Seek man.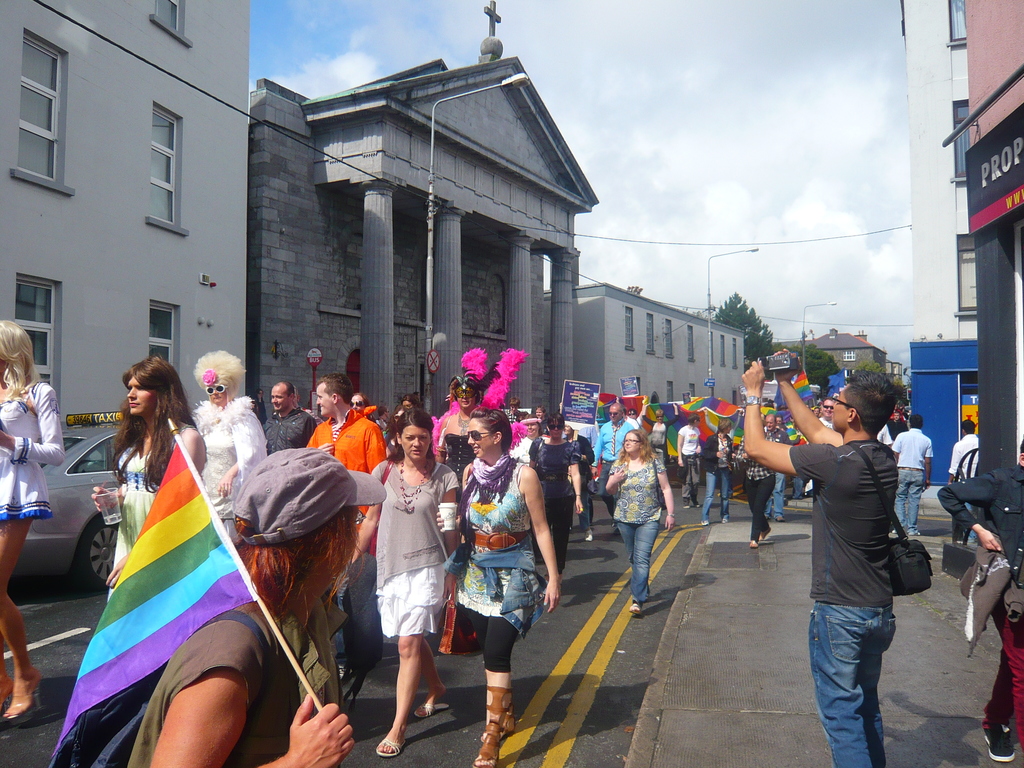
detection(588, 400, 643, 531).
